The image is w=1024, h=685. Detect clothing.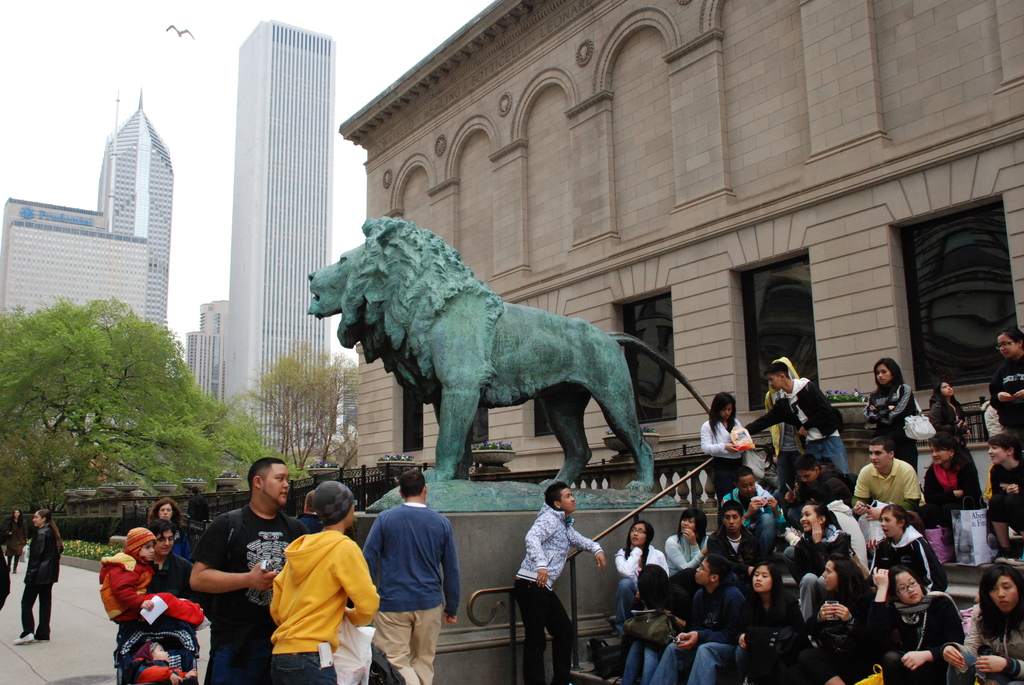
Detection: {"left": 860, "top": 583, "right": 967, "bottom": 684}.
